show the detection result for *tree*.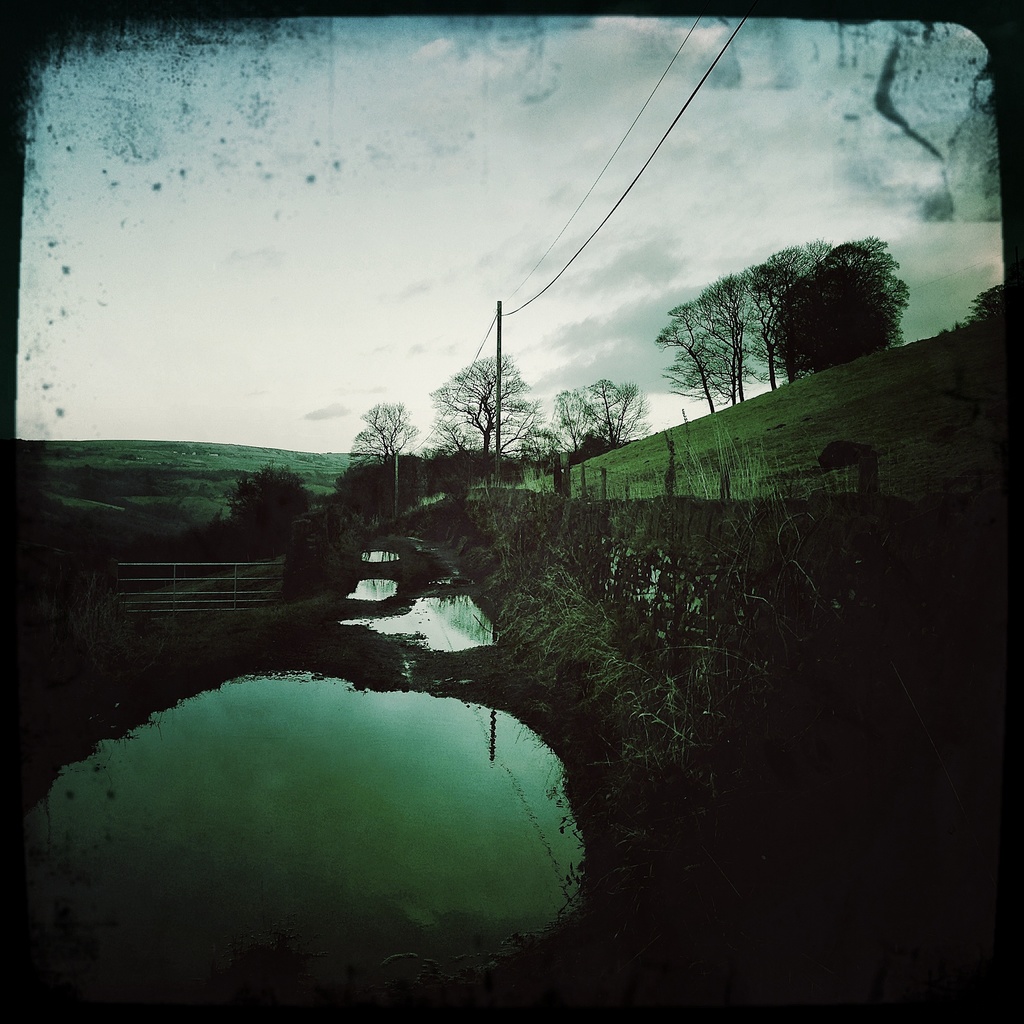
351/400/410/468.
